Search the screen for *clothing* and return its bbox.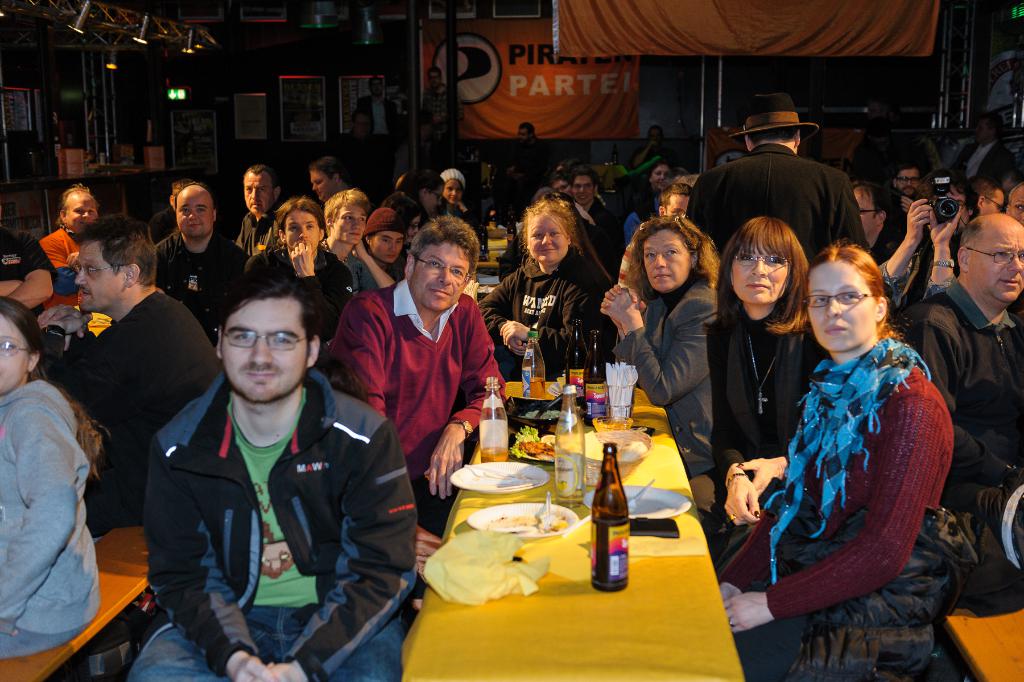
Found: <region>470, 245, 611, 379</region>.
